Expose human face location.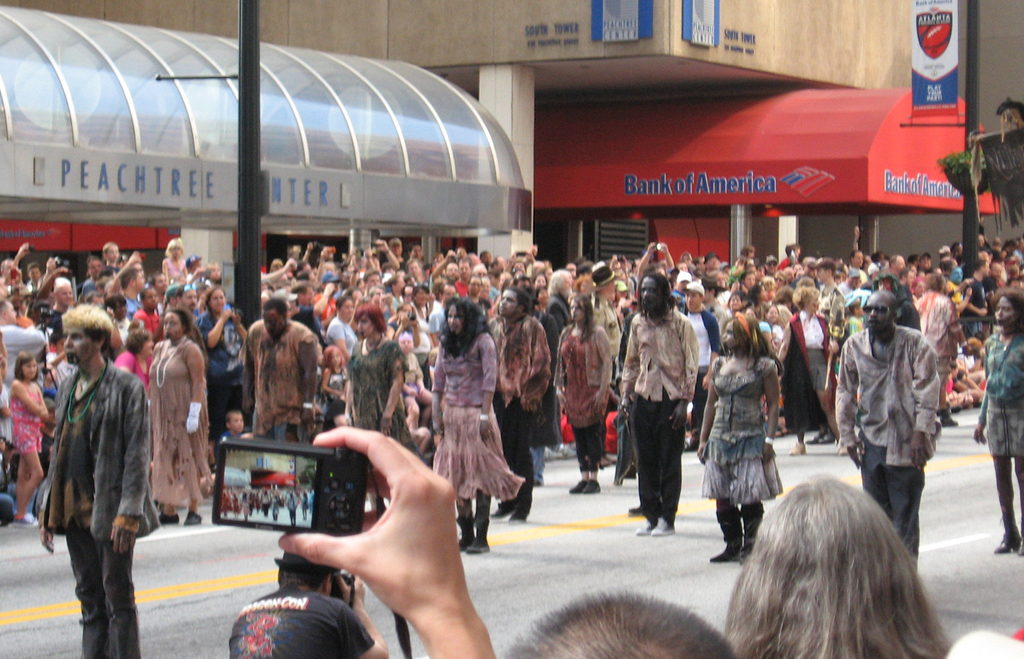
Exposed at BBox(211, 264, 220, 280).
